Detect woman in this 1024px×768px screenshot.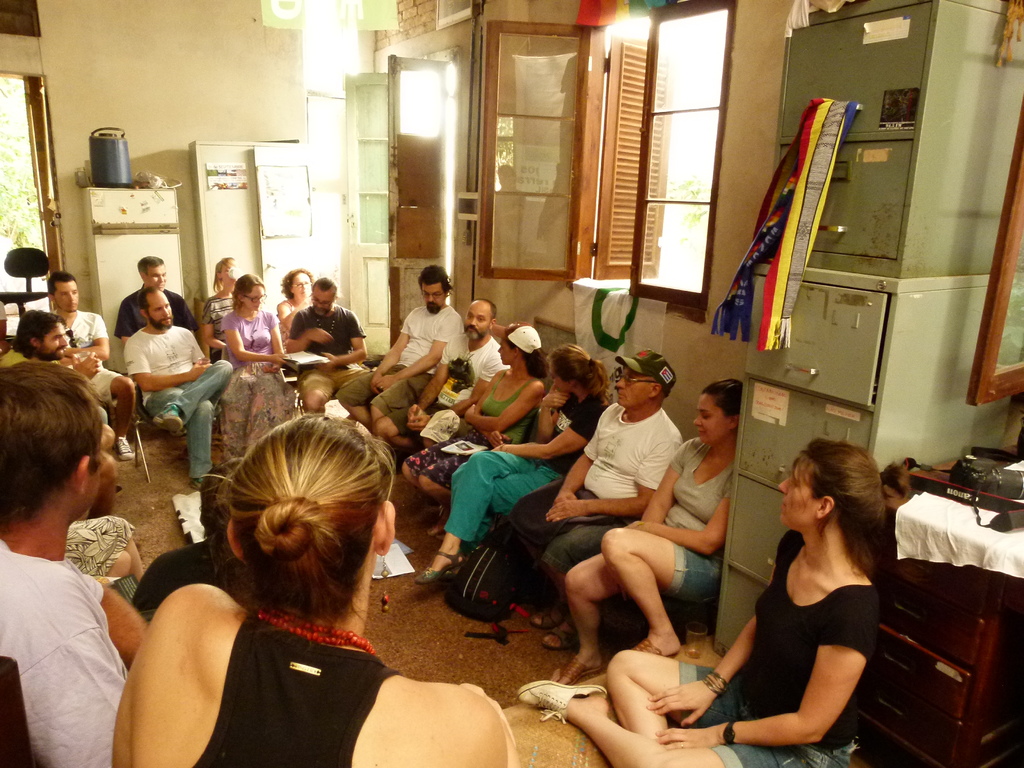
Detection: <bbox>552, 375, 743, 685</bbox>.
